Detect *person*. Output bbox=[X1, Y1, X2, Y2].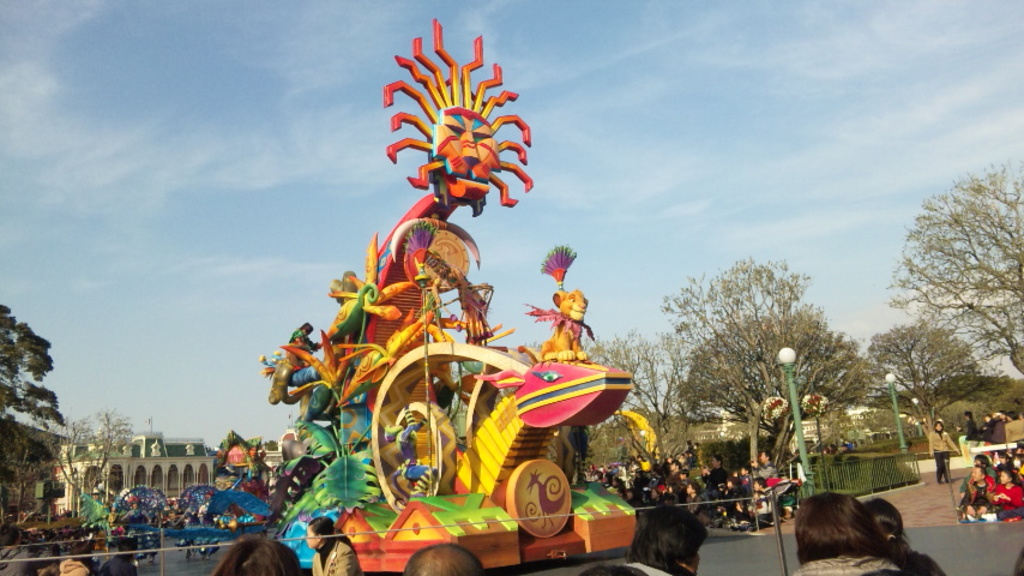
bbox=[306, 515, 362, 575].
